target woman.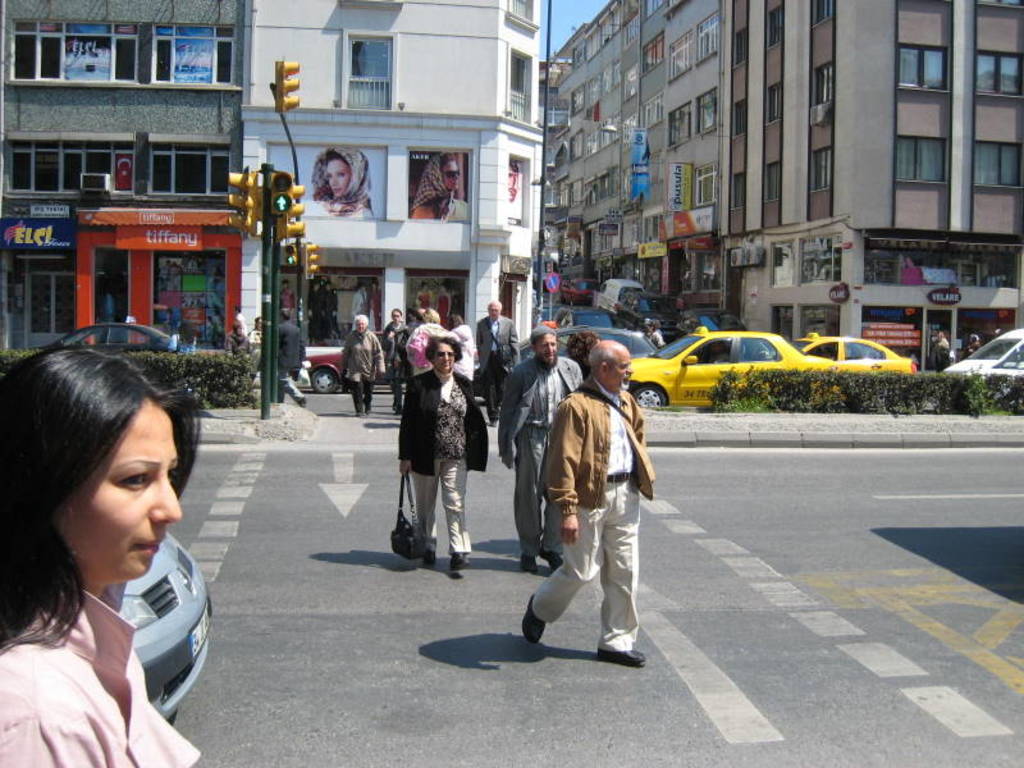
Target region: box=[306, 146, 371, 221].
